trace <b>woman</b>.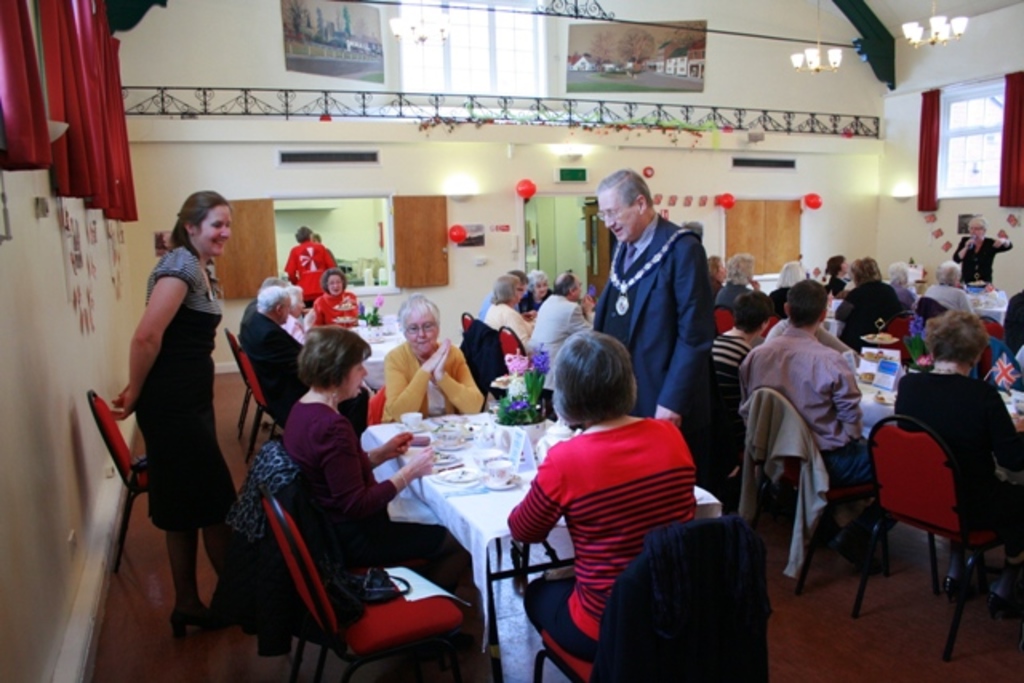
Traced to box=[824, 254, 850, 290].
